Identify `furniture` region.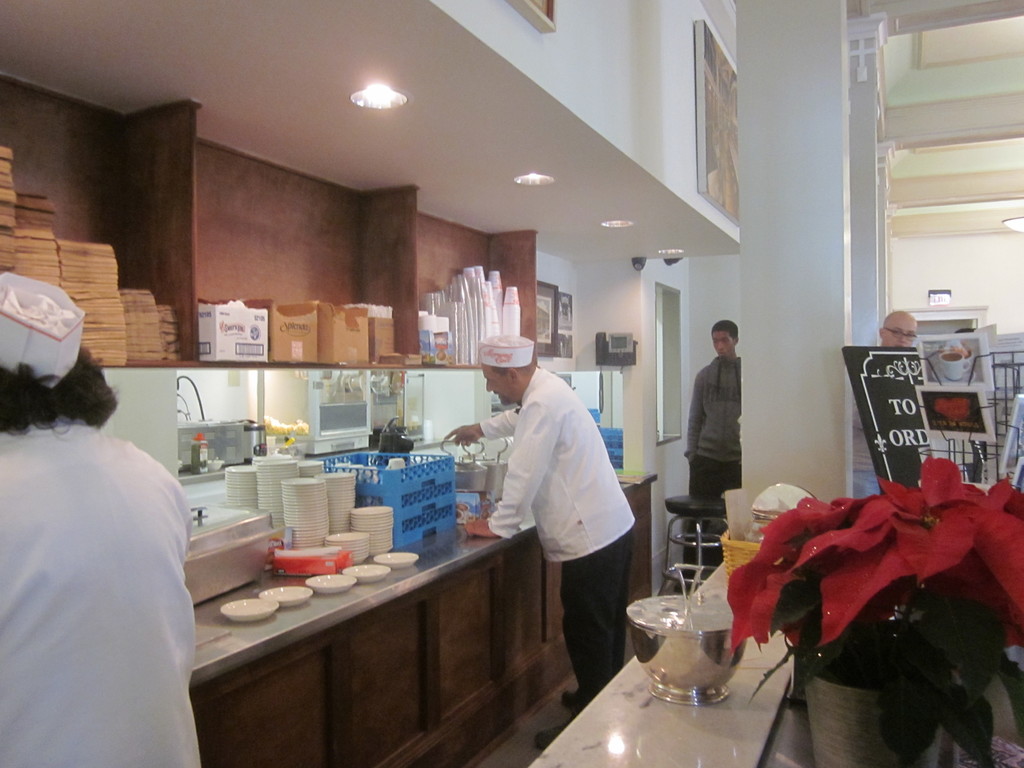
Region: box=[665, 495, 727, 591].
